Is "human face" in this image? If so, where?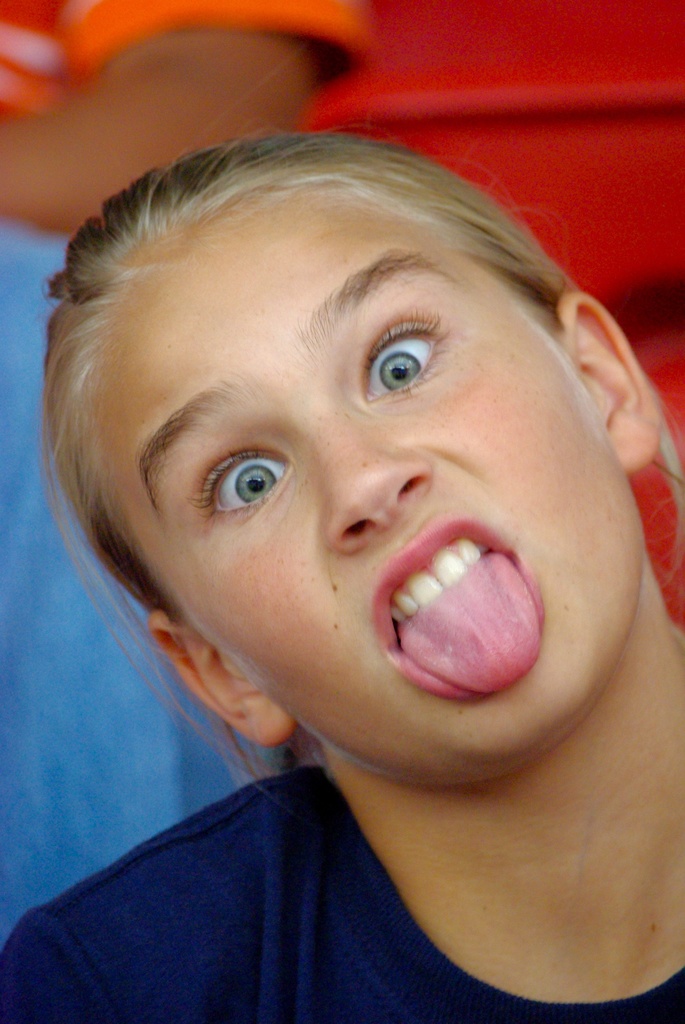
Yes, at (86, 193, 648, 791).
